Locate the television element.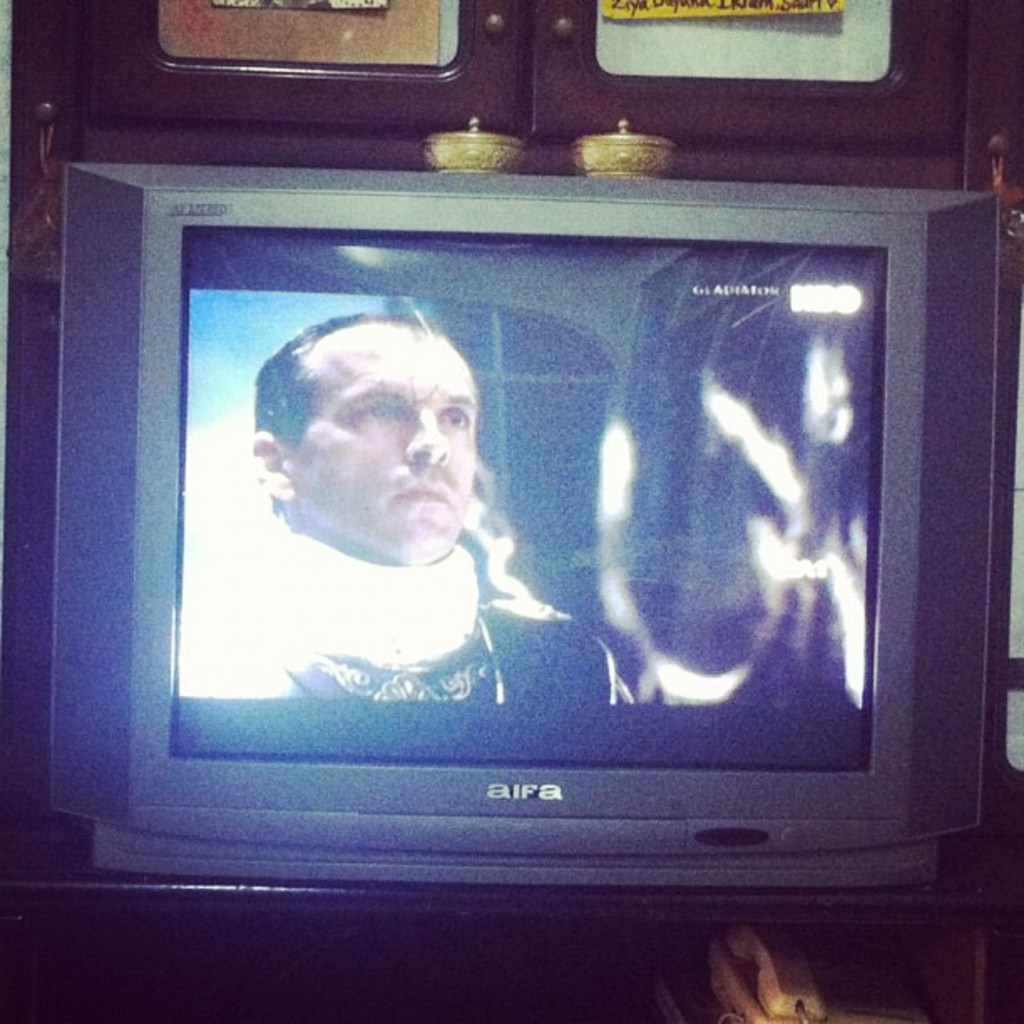
Element bbox: rect(28, 156, 1002, 893).
